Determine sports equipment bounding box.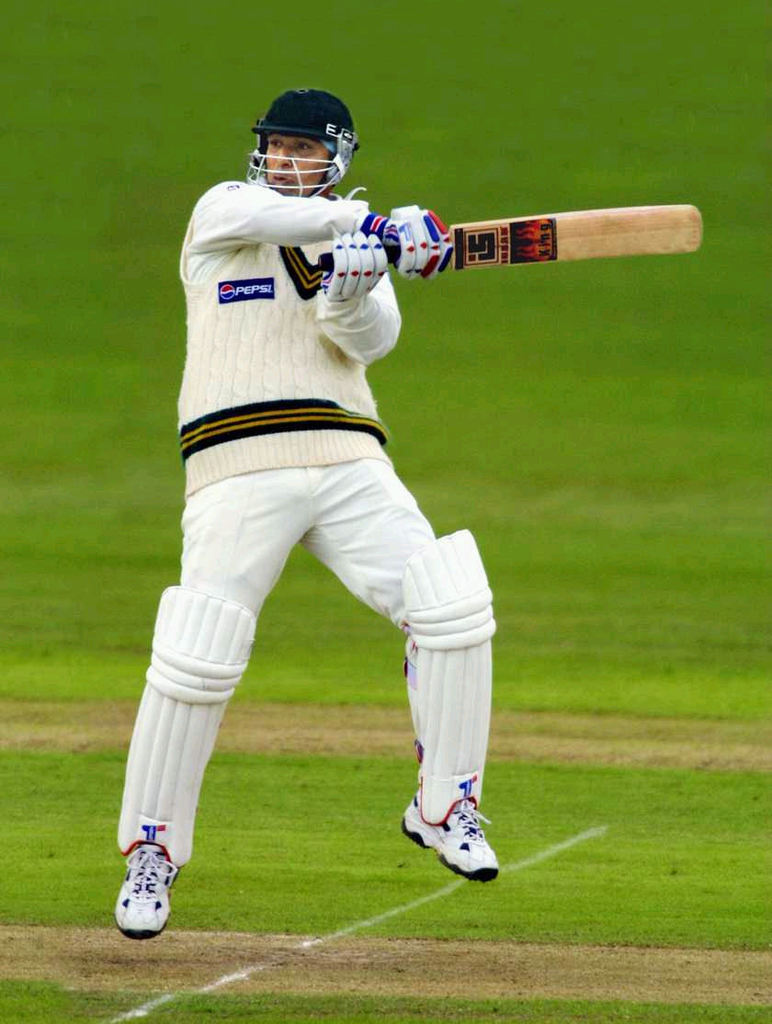
Determined: {"left": 403, "top": 533, "right": 499, "bottom": 830}.
